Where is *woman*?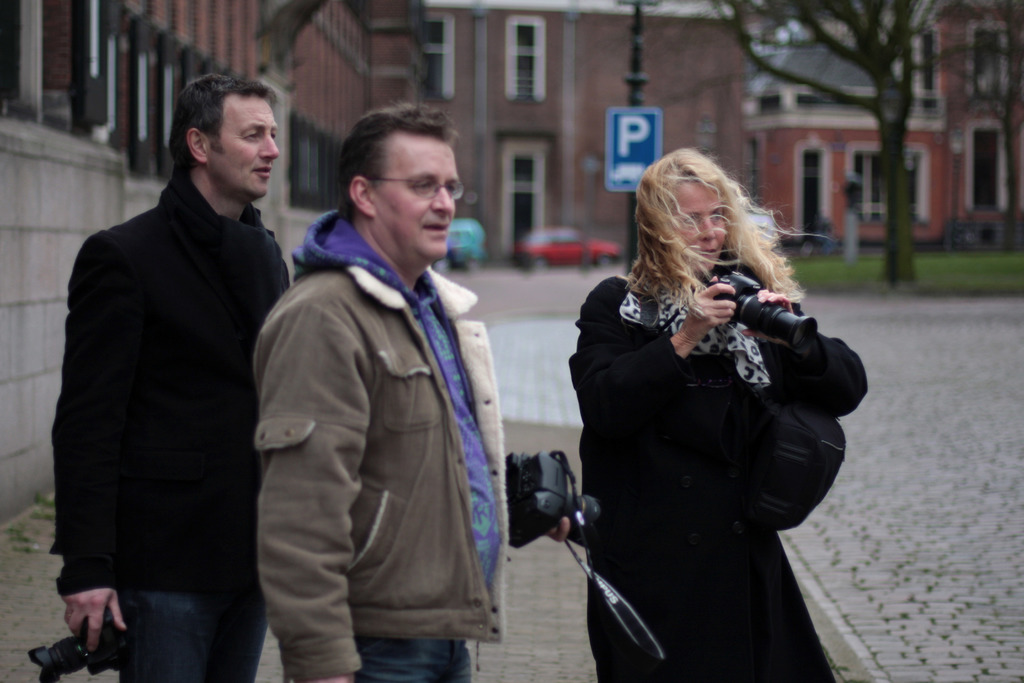
549 148 856 682.
